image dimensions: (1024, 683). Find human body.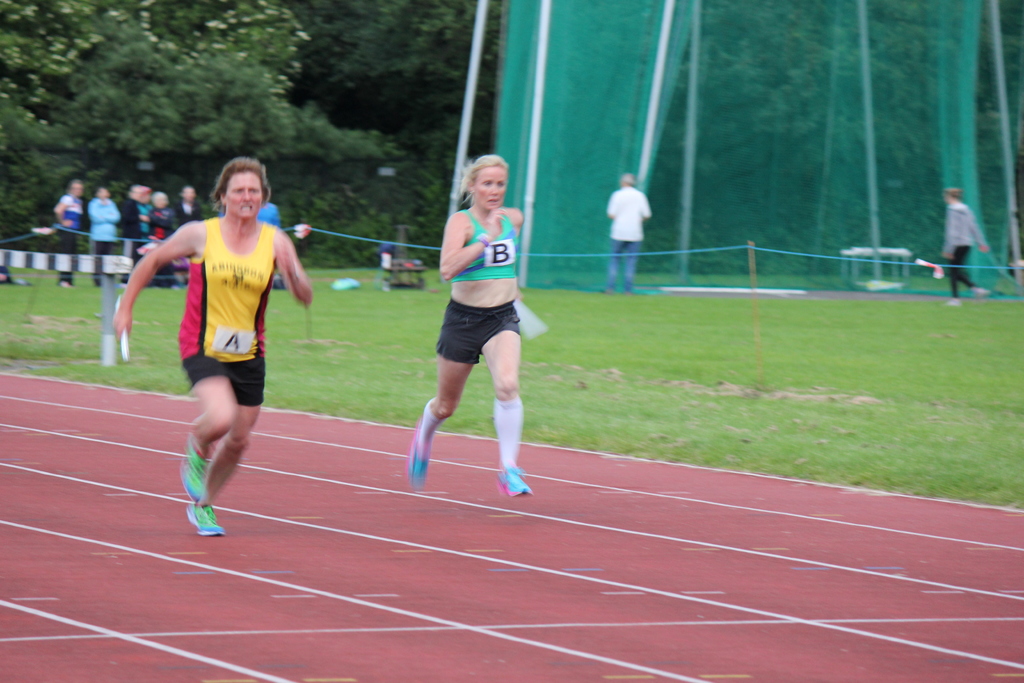
select_region(111, 155, 314, 537).
